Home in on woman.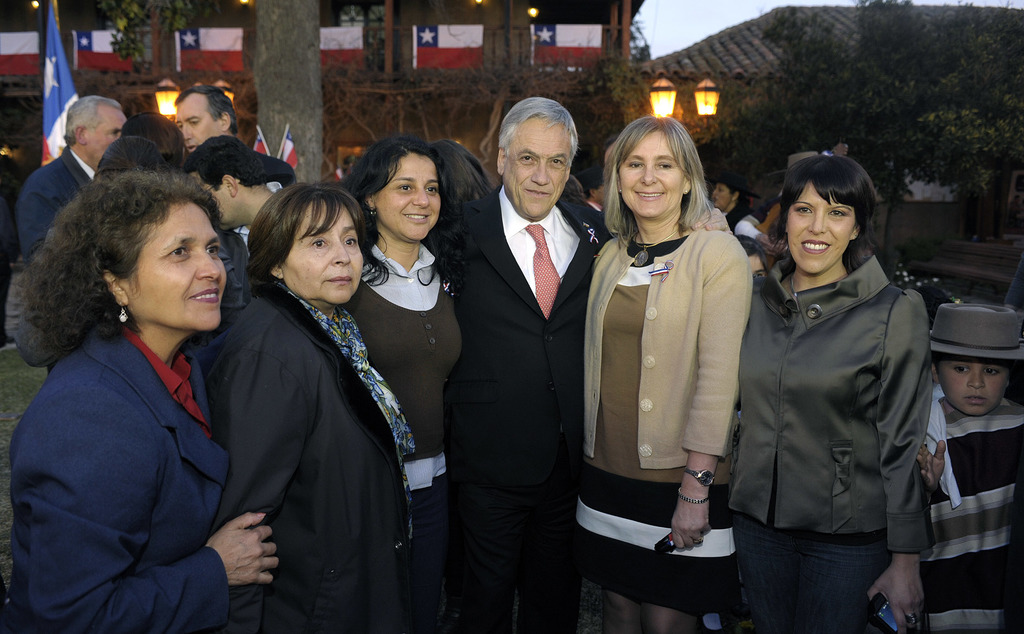
Homed in at region(10, 169, 280, 633).
